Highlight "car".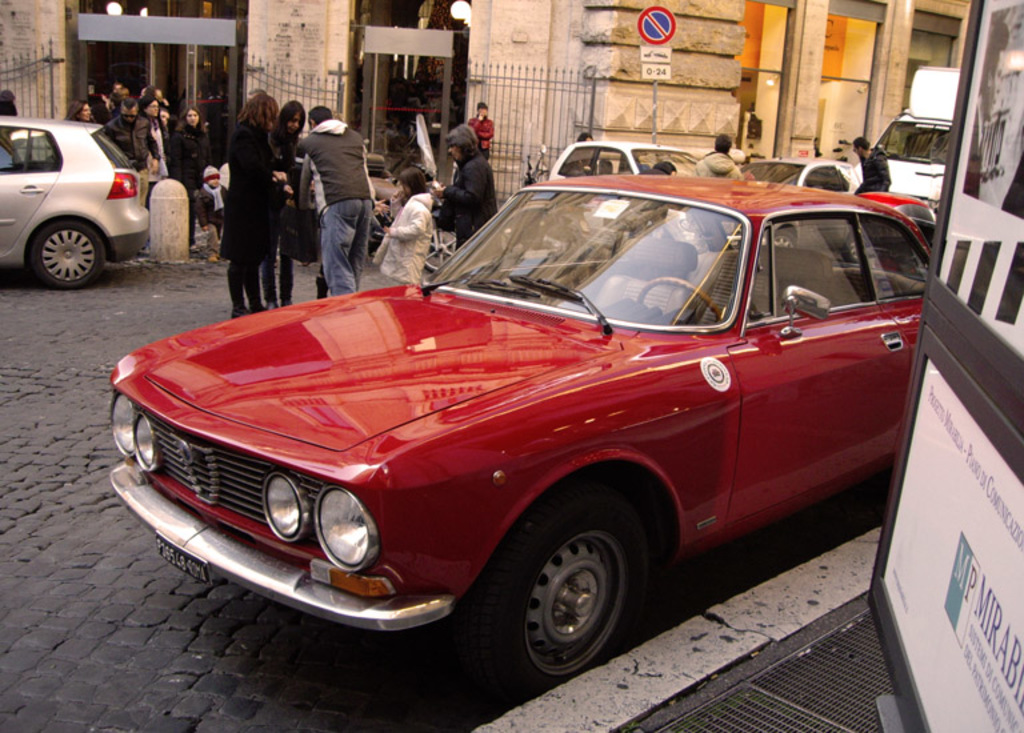
Highlighted region: BBox(740, 157, 860, 195).
